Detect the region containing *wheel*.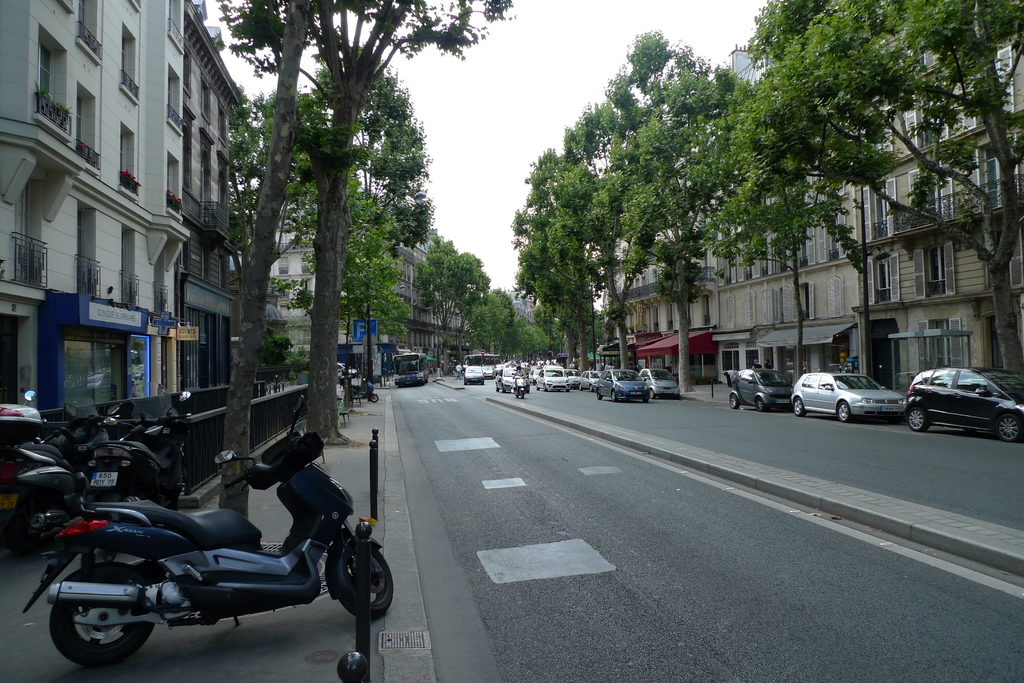
bbox=(340, 544, 396, 620).
